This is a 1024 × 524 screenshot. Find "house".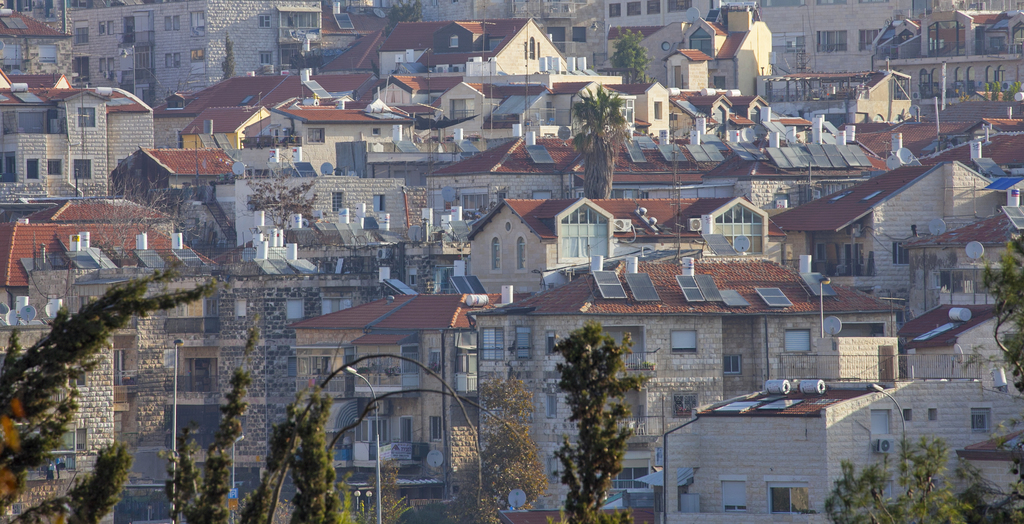
Bounding box: region(4, 62, 78, 87).
